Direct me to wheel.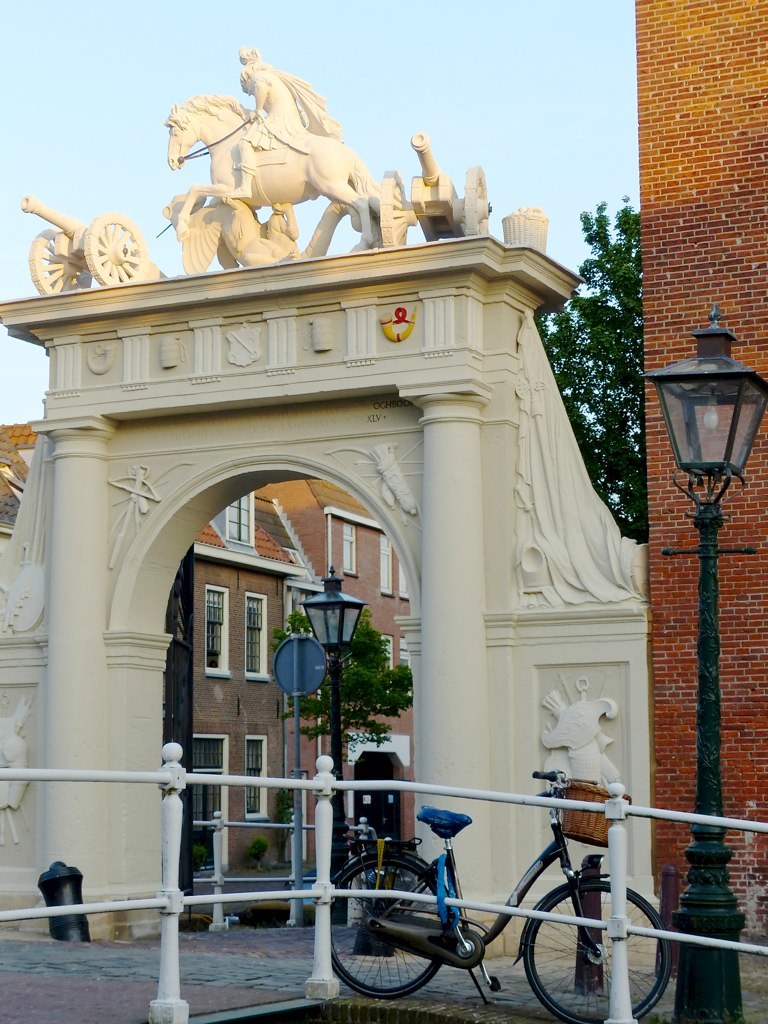
Direction: [x1=342, y1=866, x2=477, y2=1001].
